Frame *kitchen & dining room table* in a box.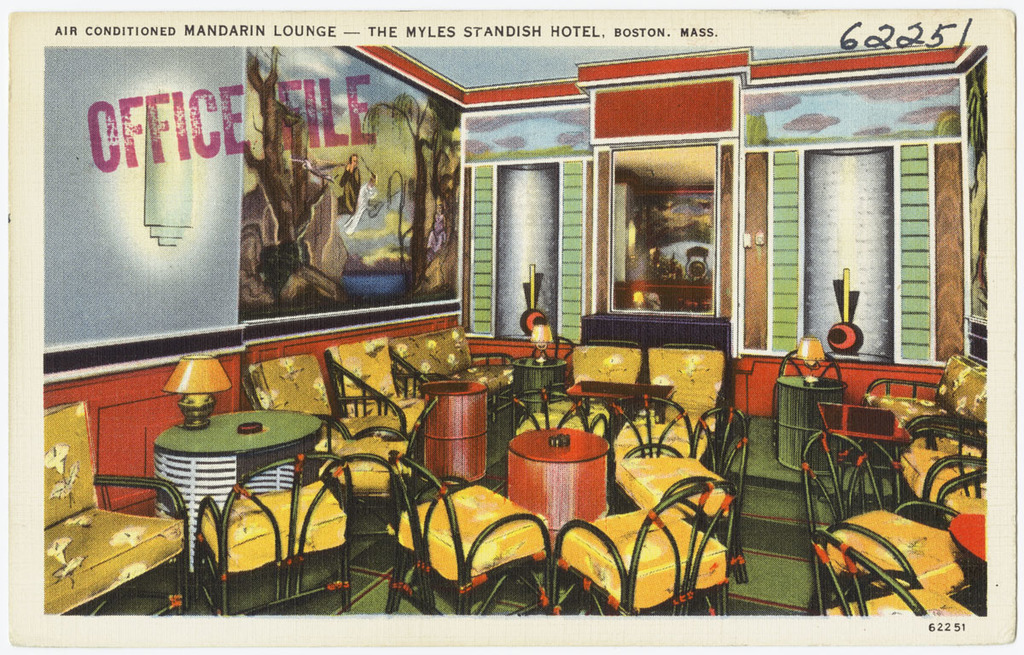
bbox=(799, 430, 994, 622).
